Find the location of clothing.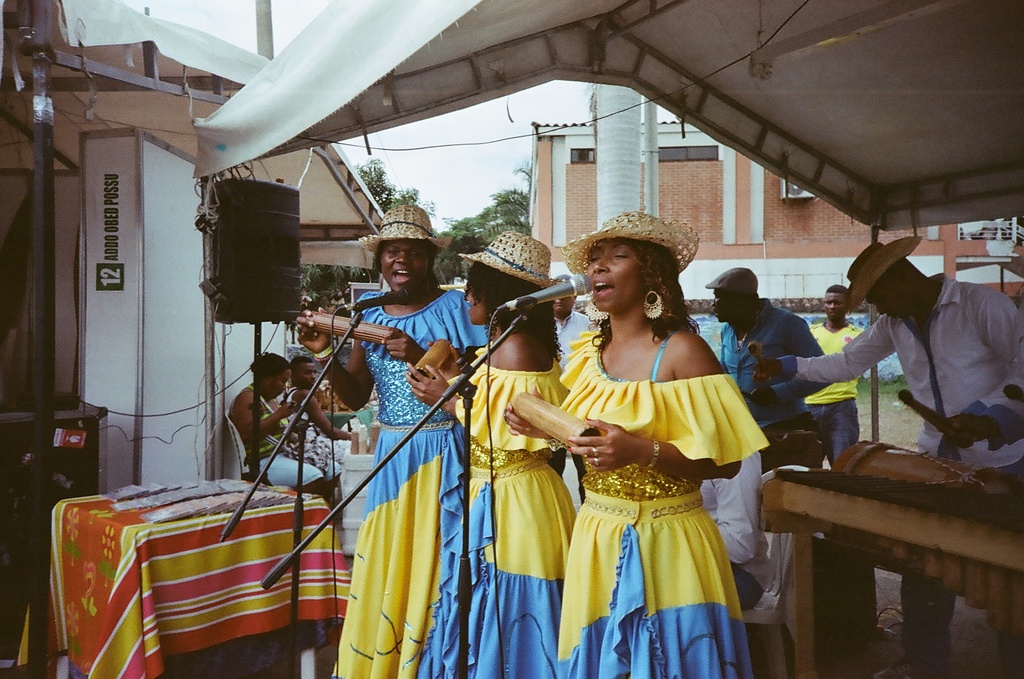
Location: rect(415, 327, 574, 678).
